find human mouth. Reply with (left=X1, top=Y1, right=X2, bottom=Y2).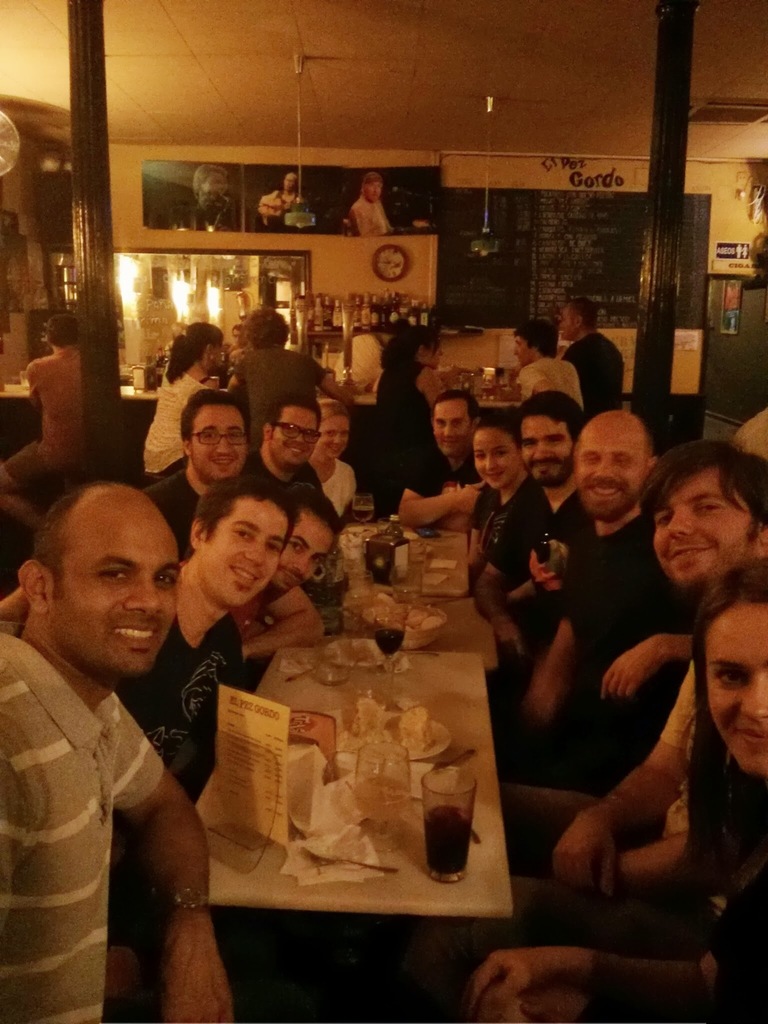
(left=212, top=458, right=238, bottom=465).
